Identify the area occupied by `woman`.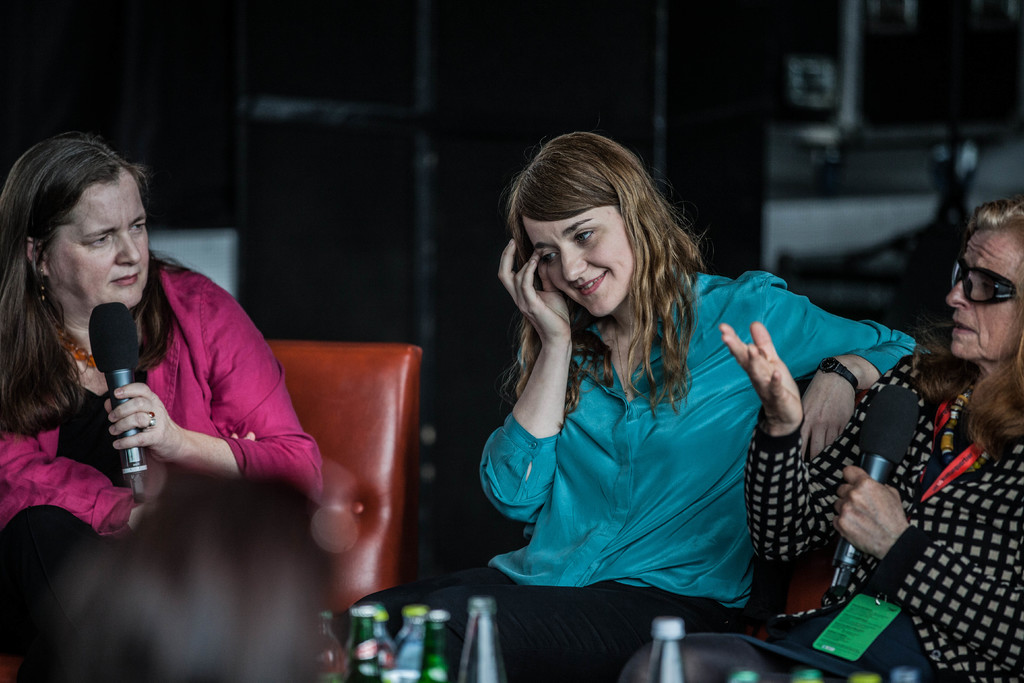
Area: rect(346, 131, 924, 682).
